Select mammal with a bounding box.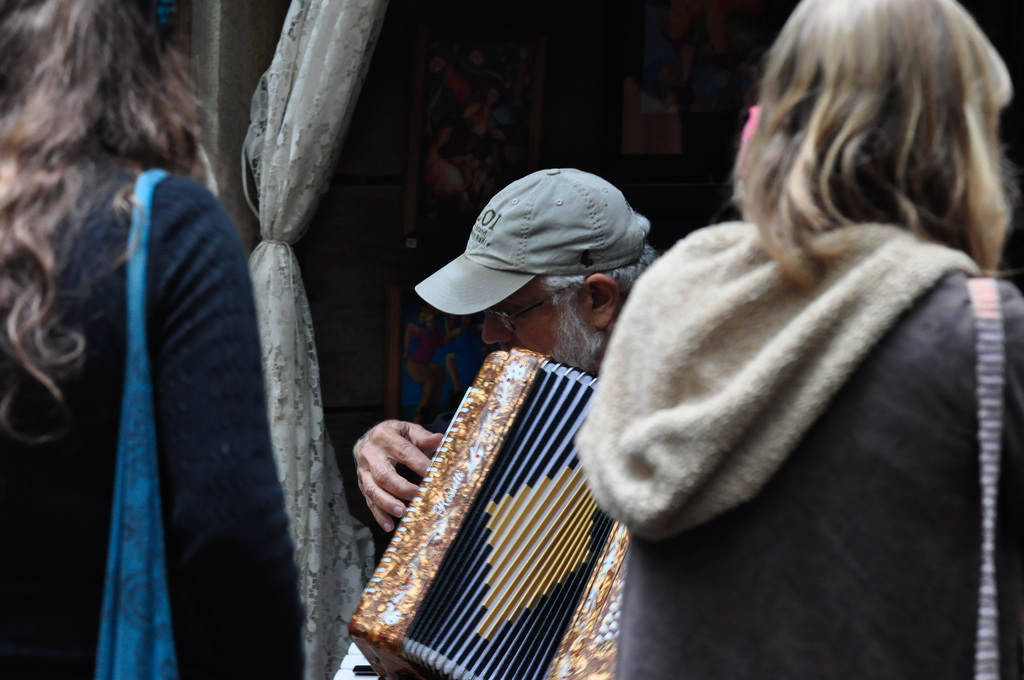
crop(0, 0, 308, 679).
